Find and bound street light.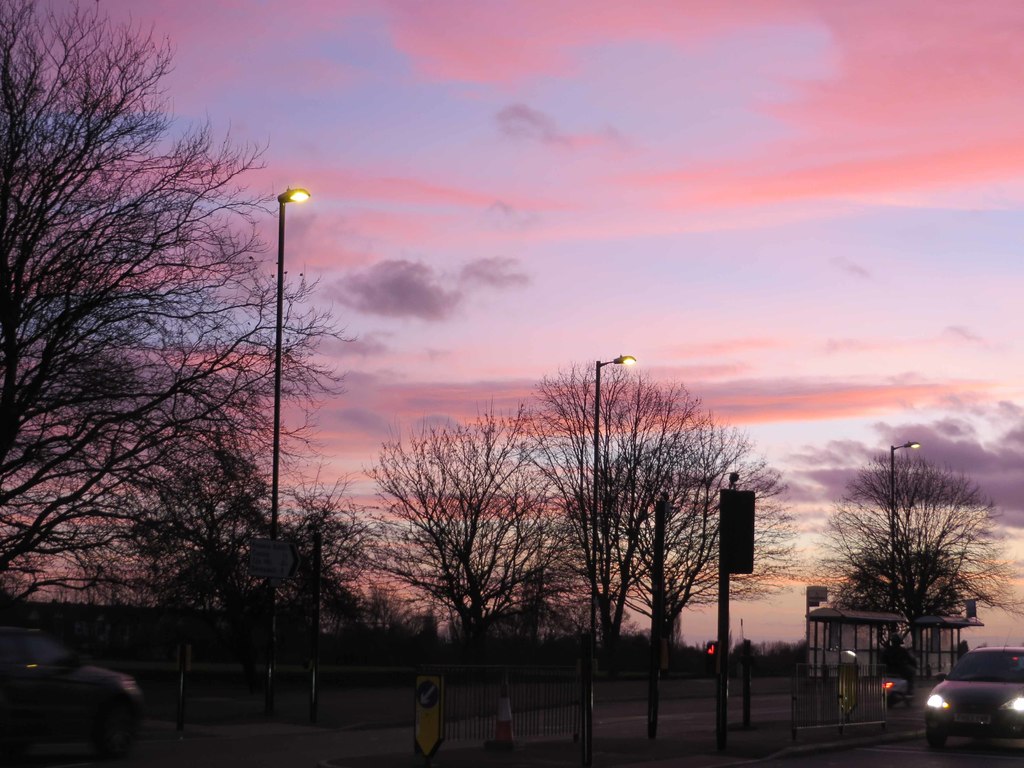
Bound: bbox=[594, 347, 642, 664].
